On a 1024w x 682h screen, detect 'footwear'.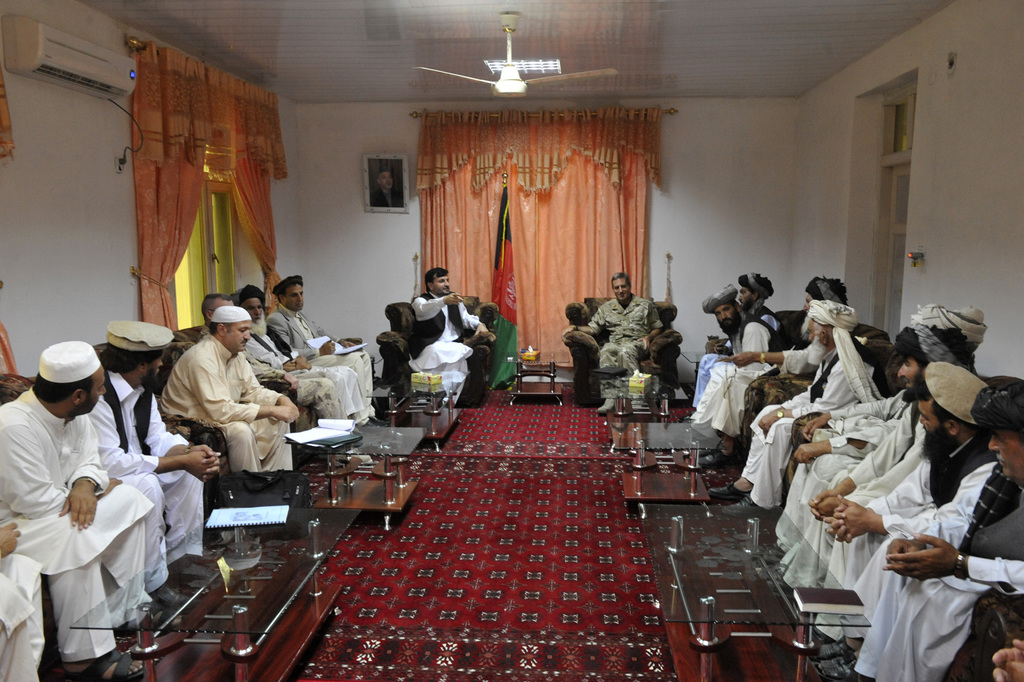
BBox(595, 395, 616, 413).
